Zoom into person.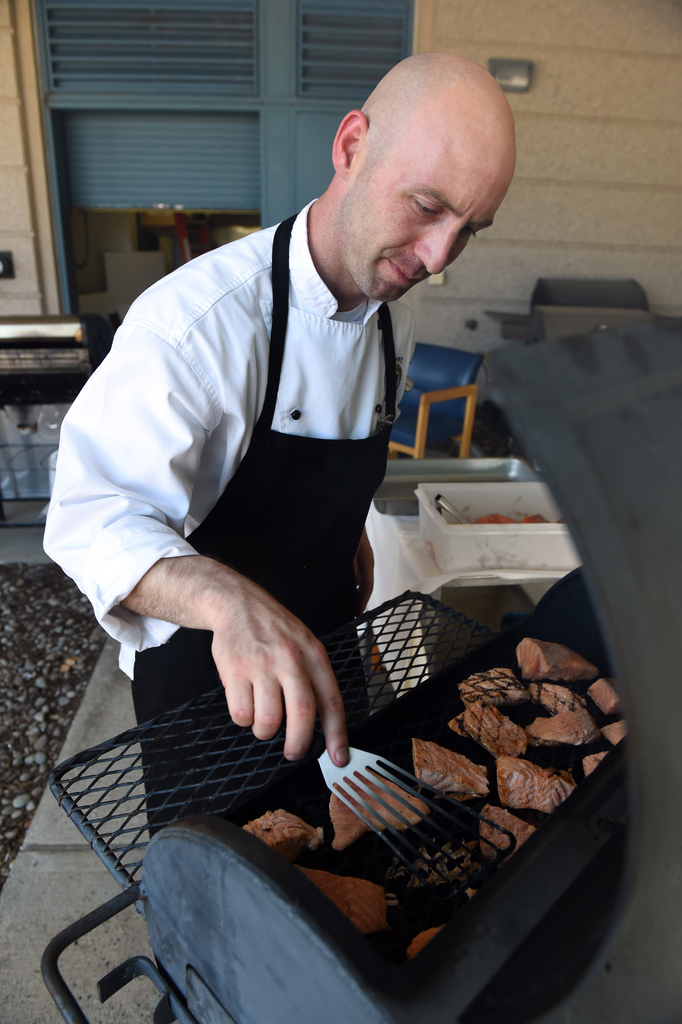
Zoom target: [left=47, top=42, right=519, bottom=857].
